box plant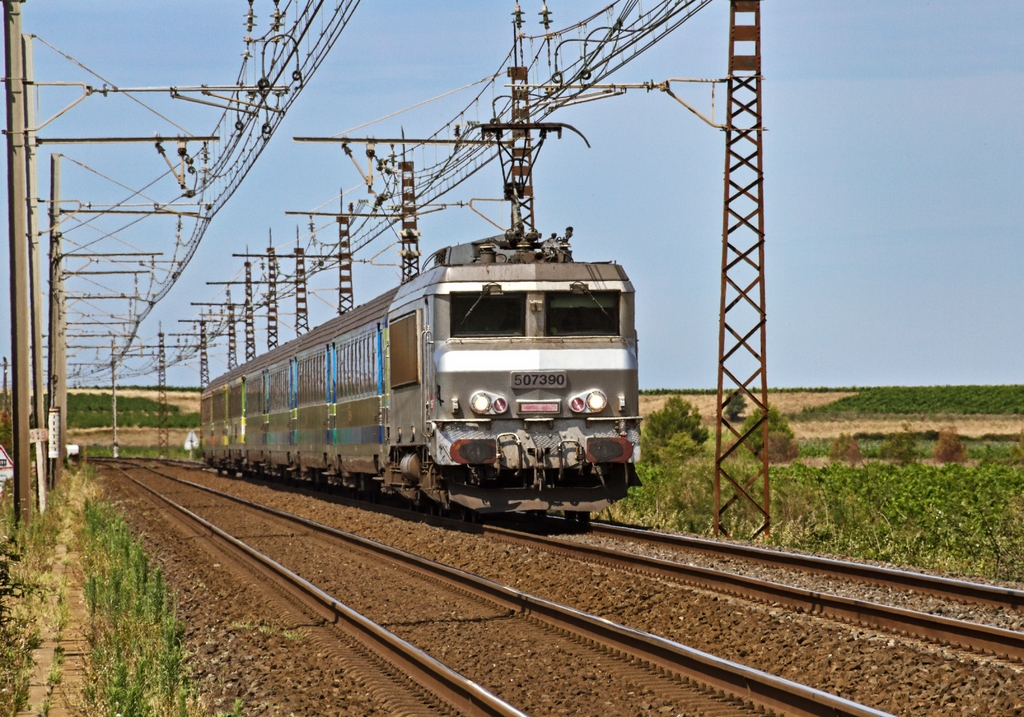
(276,628,301,643)
